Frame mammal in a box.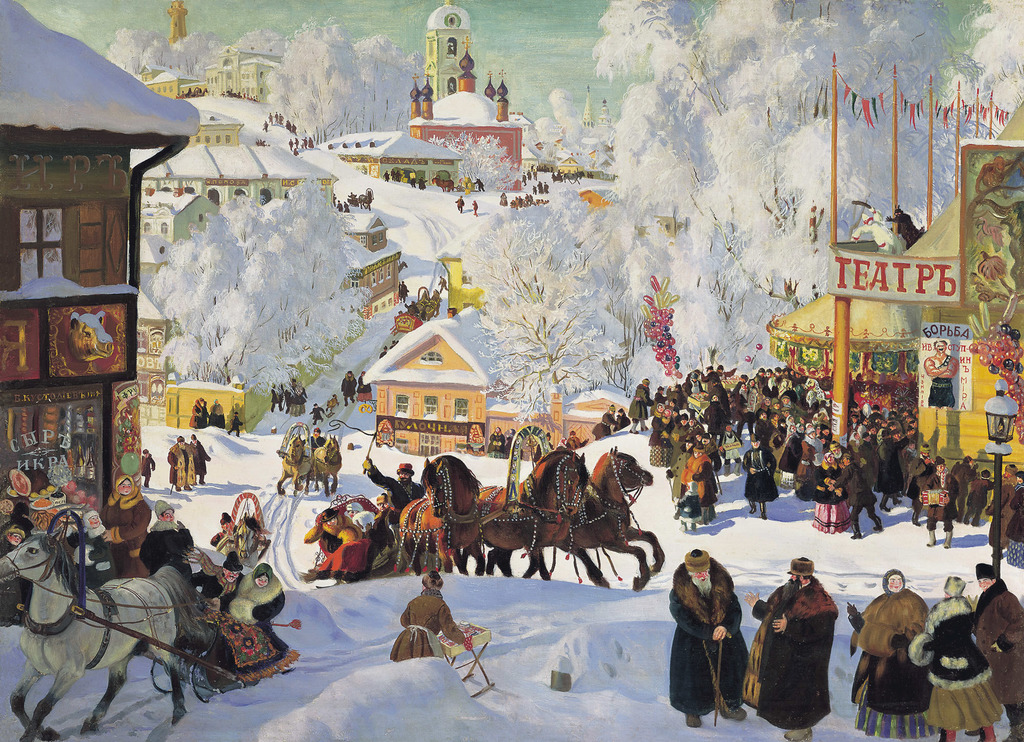
box=[0, 530, 191, 741].
